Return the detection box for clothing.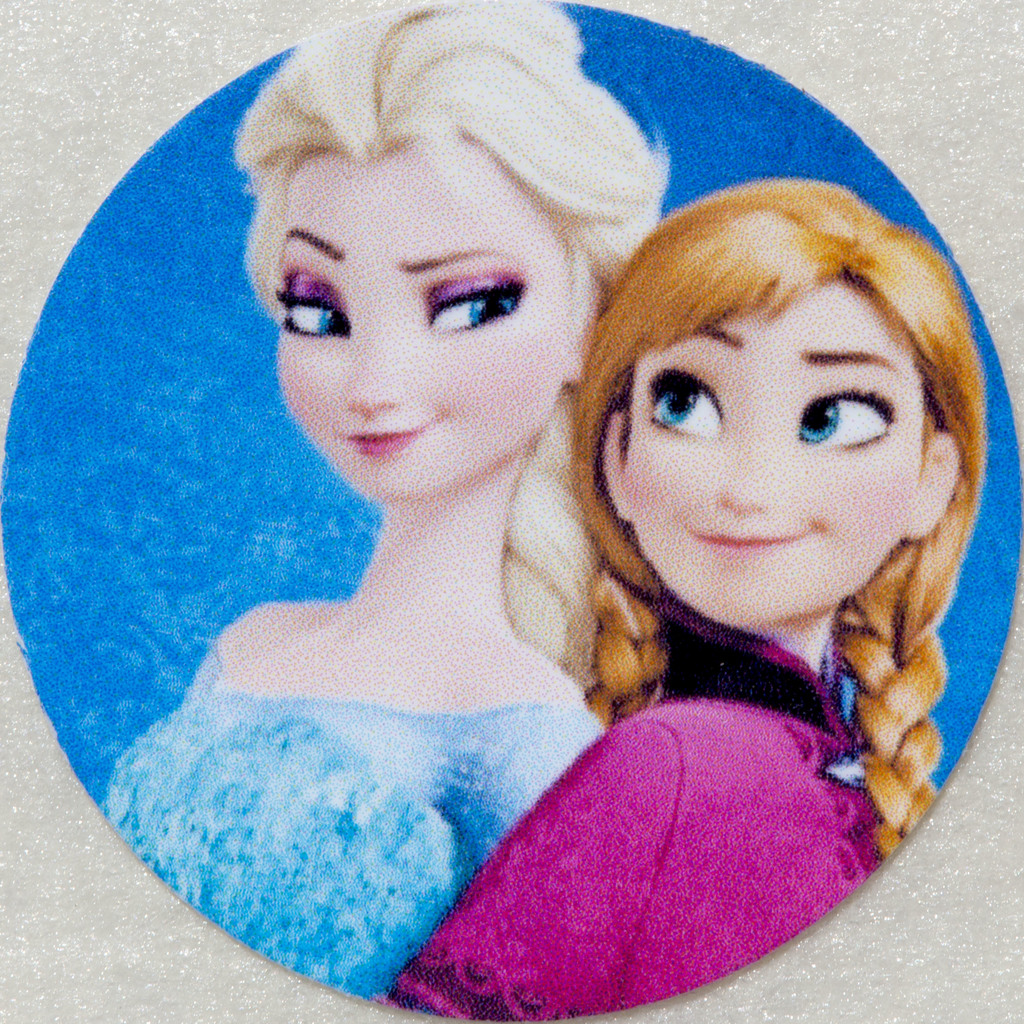
[383,612,906,1021].
